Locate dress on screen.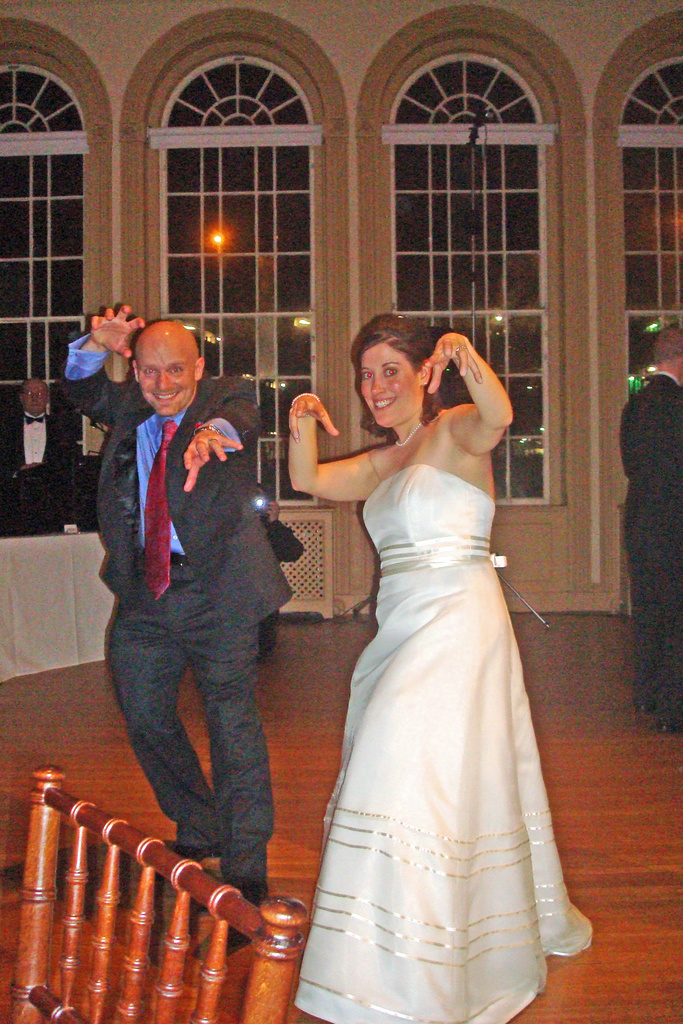
On screen at left=285, top=466, right=597, bottom=1023.
